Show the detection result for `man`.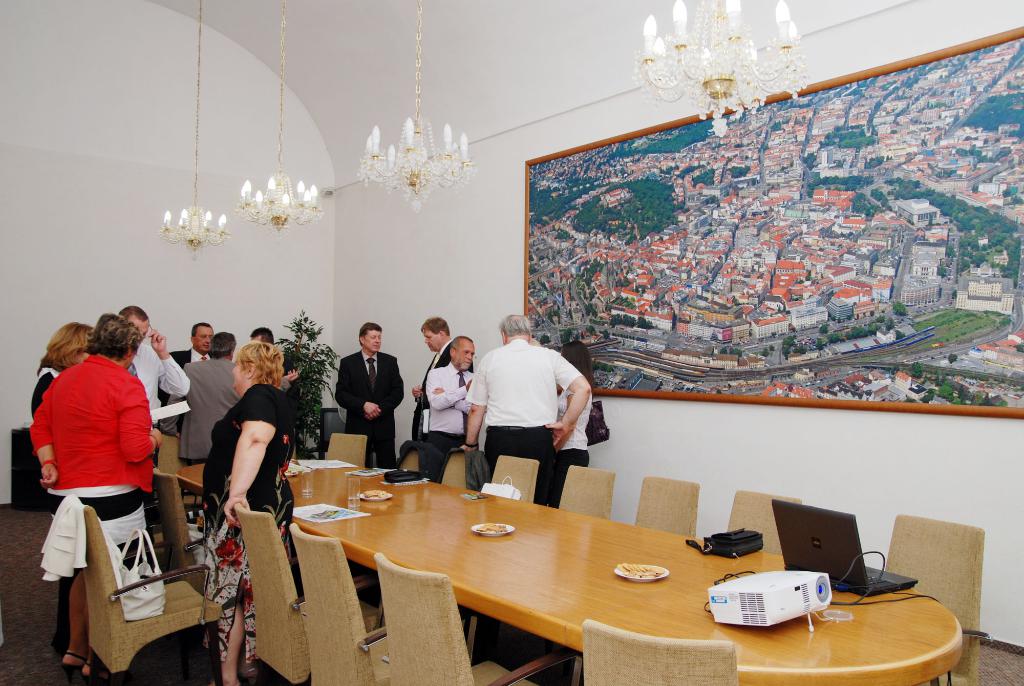
248 323 306 418.
